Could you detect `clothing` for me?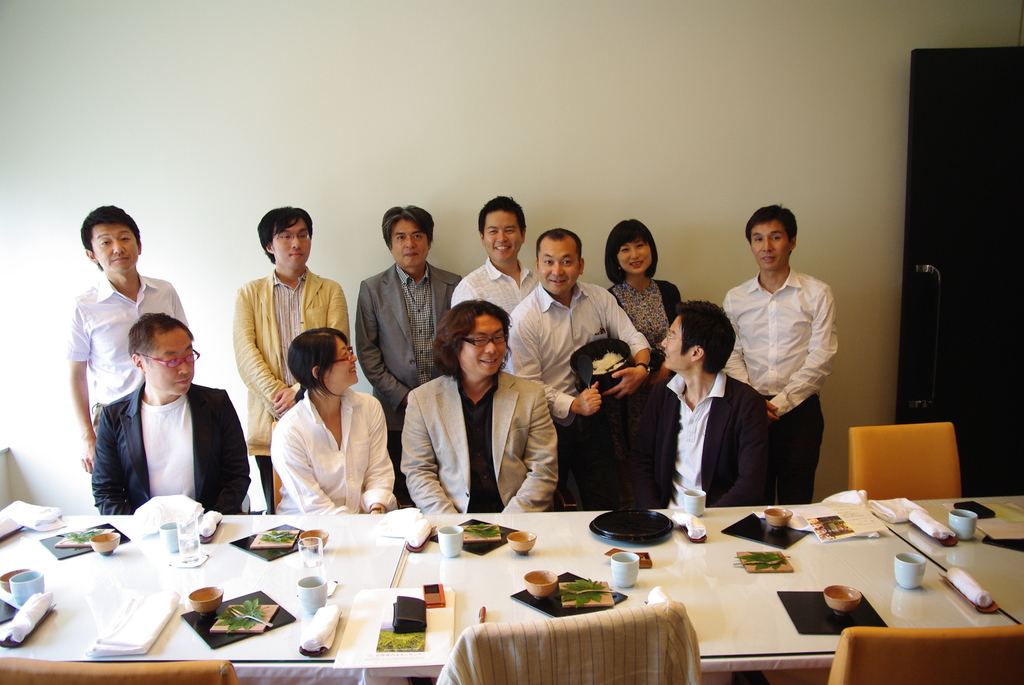
Detection result: [x1=232, y1=265, x2=351, y2=511].
